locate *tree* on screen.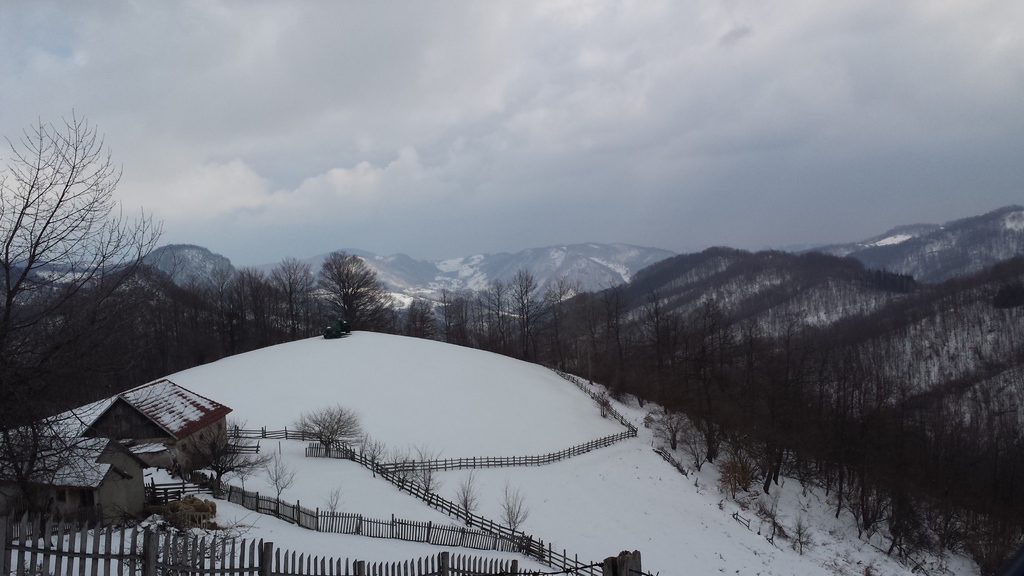
On screen at <bbox>310, 244, 382, 331</bbox>.
